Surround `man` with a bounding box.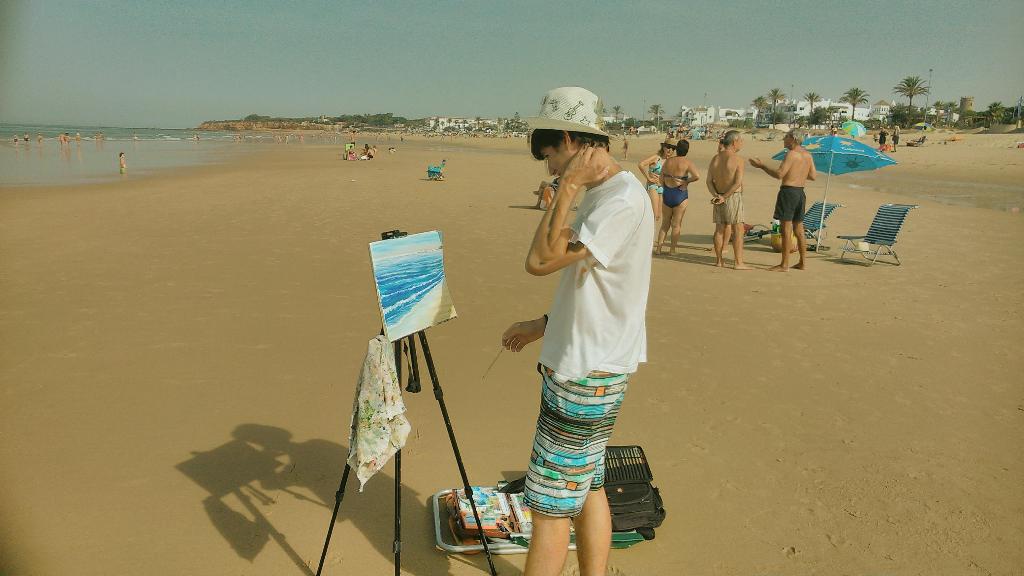
box=[502, 97, 666, 551].
